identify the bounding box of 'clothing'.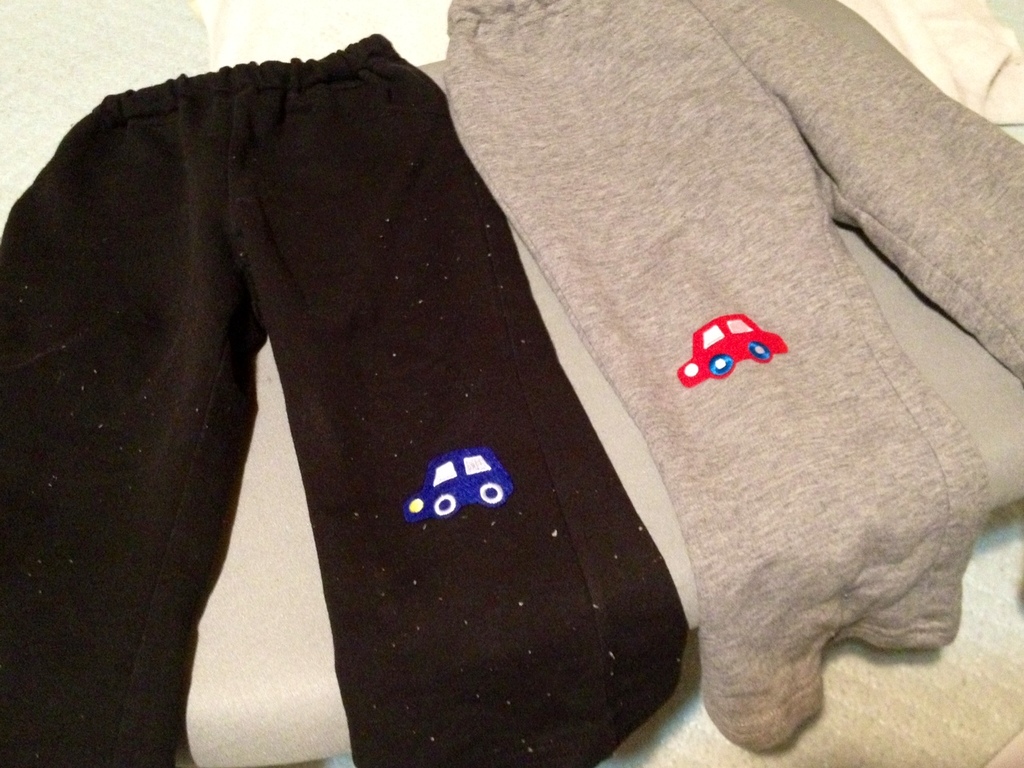
bbox(438, 0, 1023, 758).
